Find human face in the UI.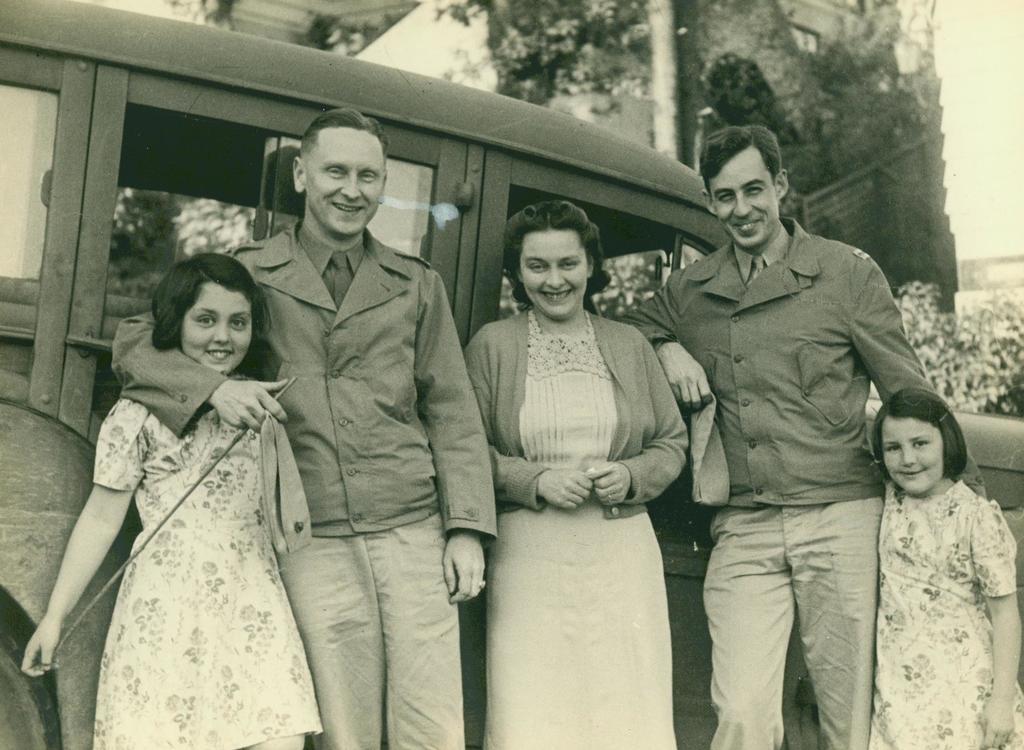
UI element at bbox=[884, 419, 943, 492].
